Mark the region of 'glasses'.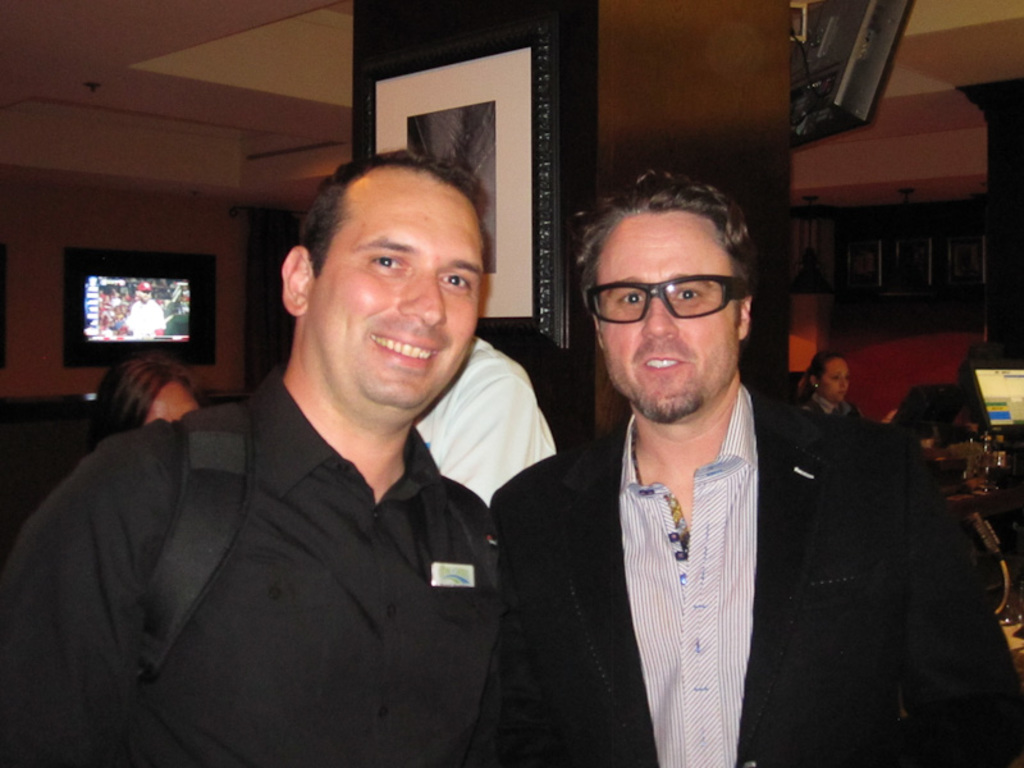
Region: (x1=593, y1=273, x2=745, y2=328).
